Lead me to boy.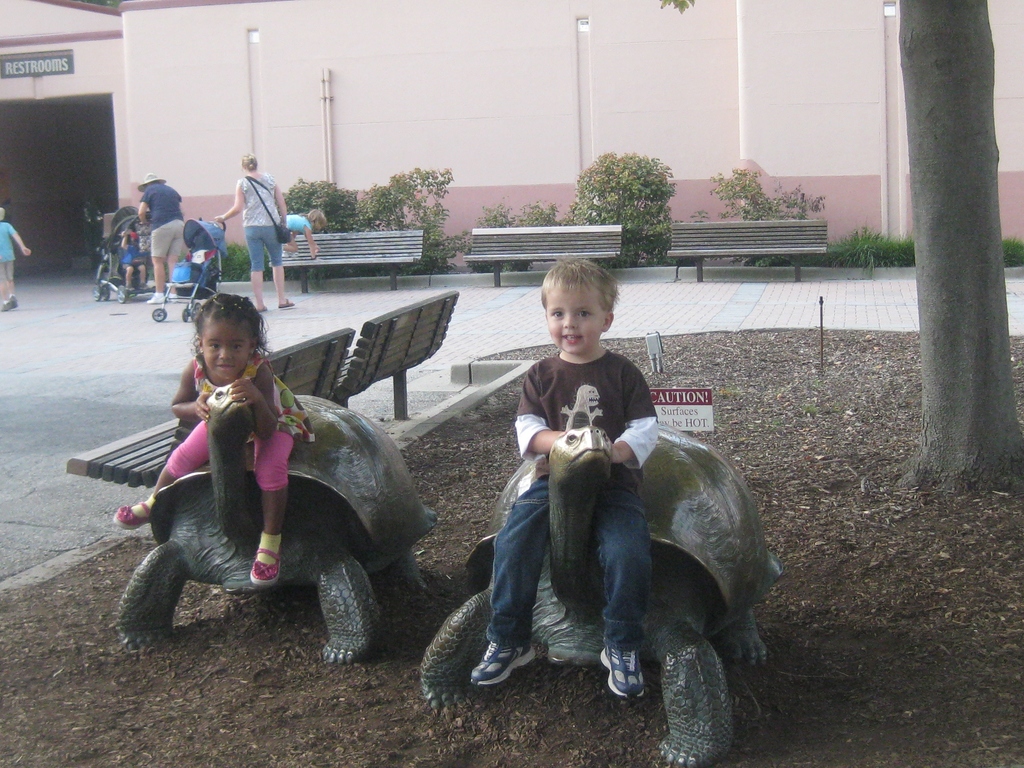
Lead to {"x1": 470, "y1": 257, "x2": 659, "y2": 701}.
